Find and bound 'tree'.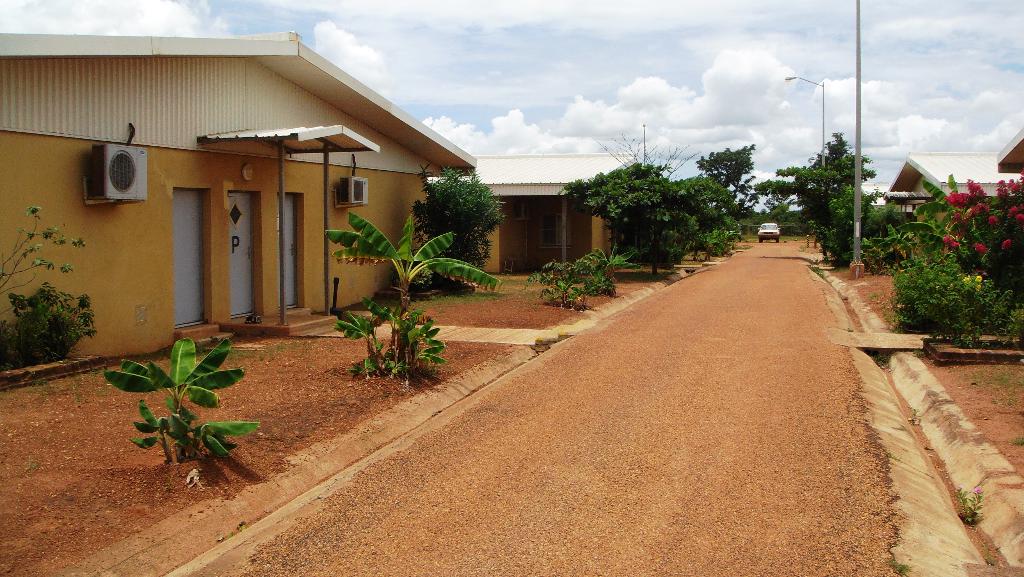
Bound: box=[924, 165, 1023, 306].
